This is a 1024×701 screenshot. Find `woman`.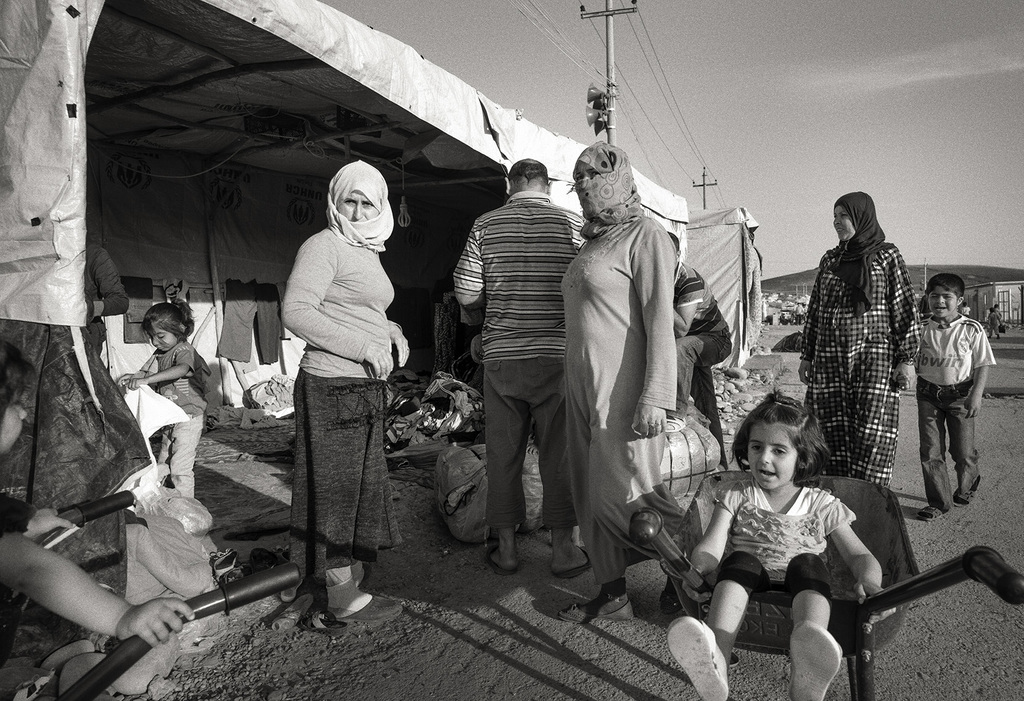
Bounding box: BBox(797, 177, 924, 544).
